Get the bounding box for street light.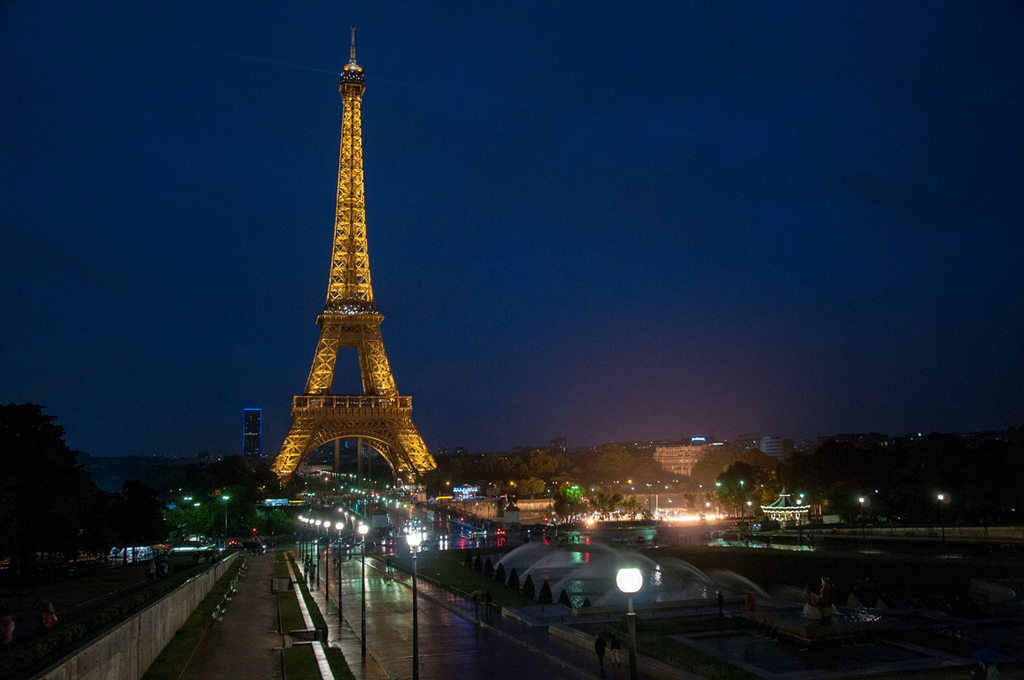
(x1=935, y1=493, x2=945, y2=544).
